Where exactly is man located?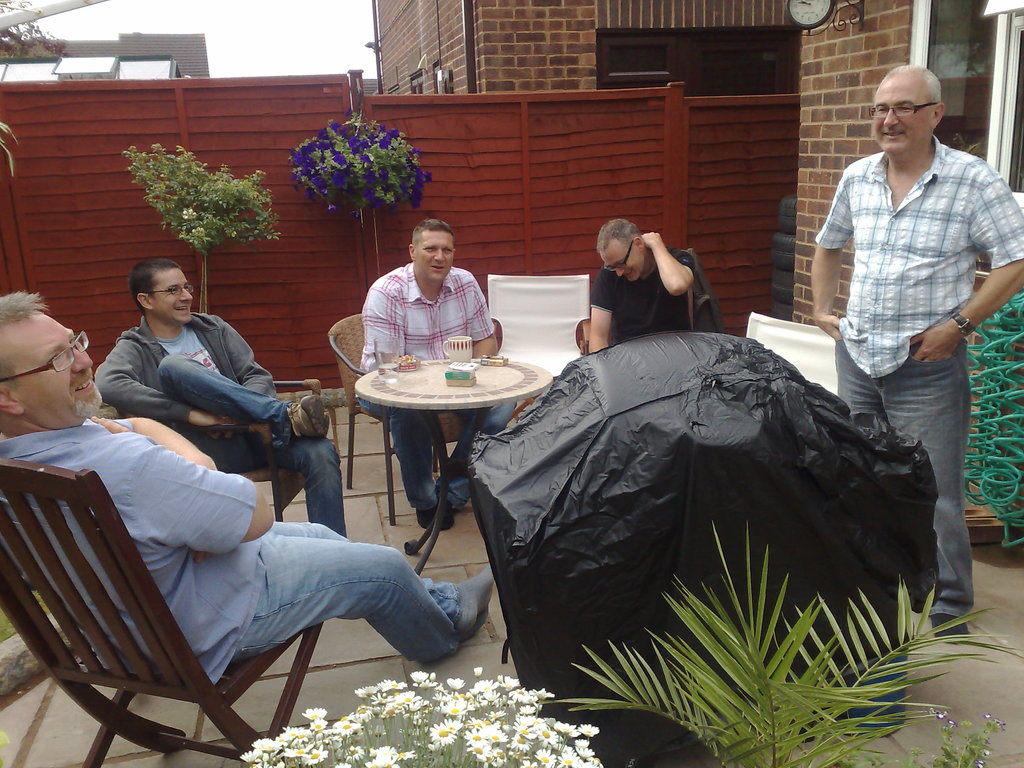
Its bounding box is <bbox>580, 216, 701, 353</bbox>.
